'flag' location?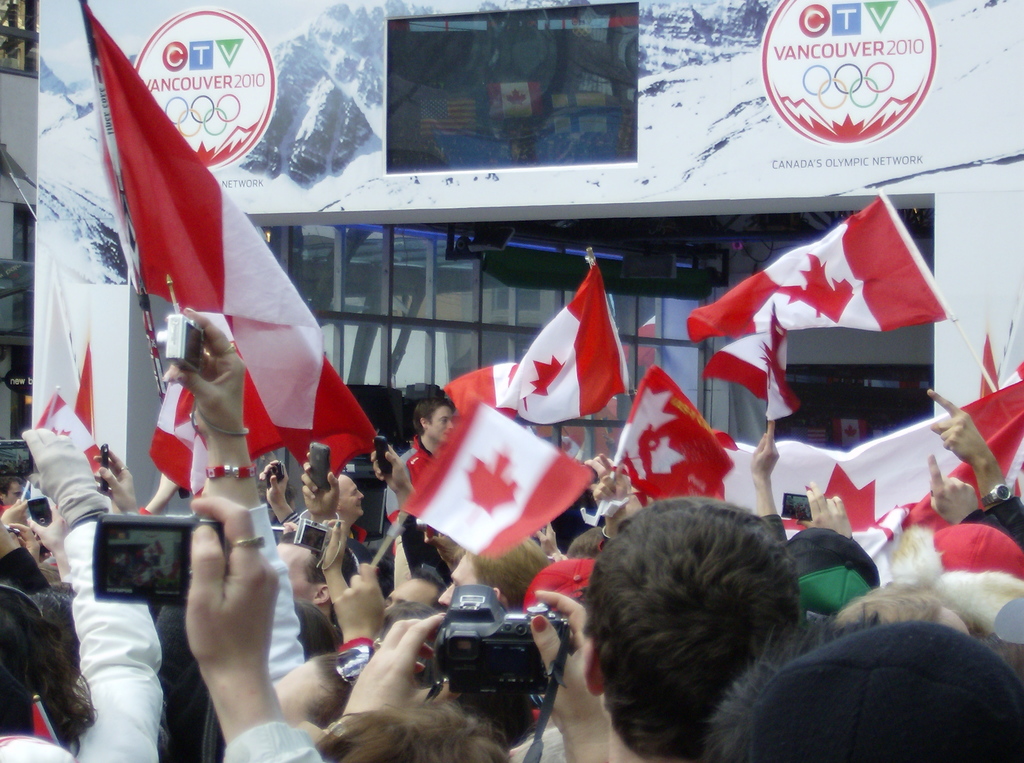
region(447, 360, 514, 420)
